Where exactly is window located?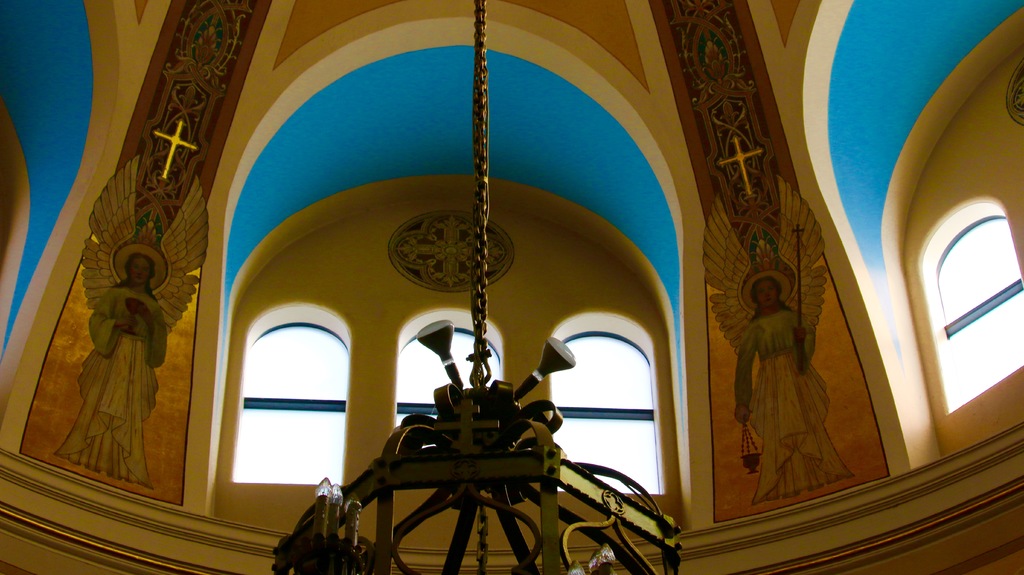
Its bounding box is [left=546, top=330, right=662, bottom=495].
